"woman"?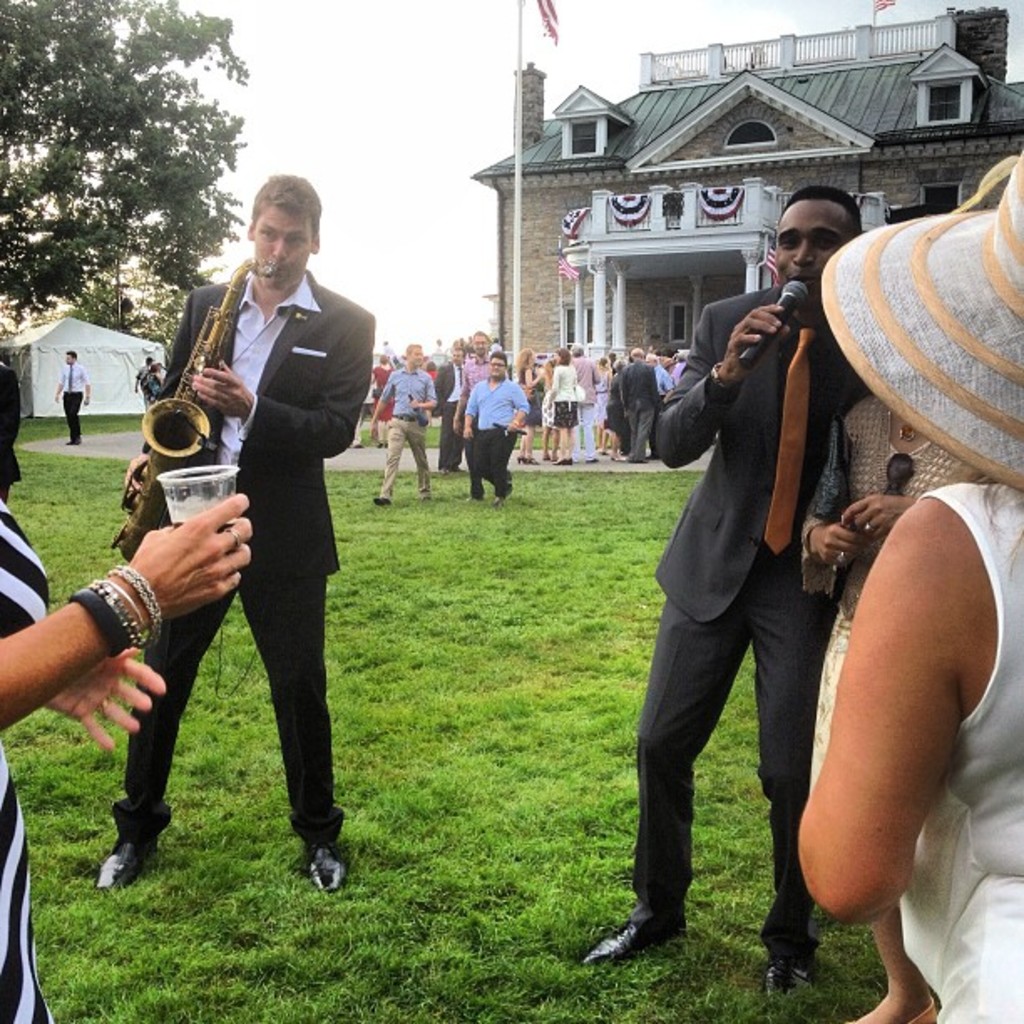
bbox=[512, 348, 547, 462]
